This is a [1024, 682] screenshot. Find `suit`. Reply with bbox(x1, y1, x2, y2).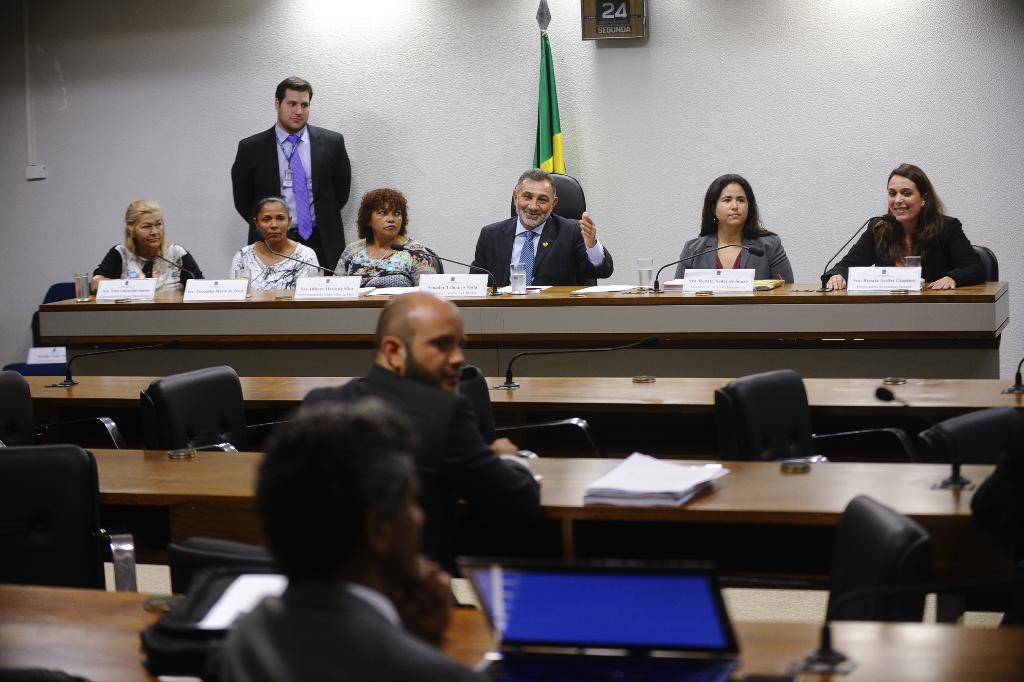
bbox(675, 236, 797, 282).
